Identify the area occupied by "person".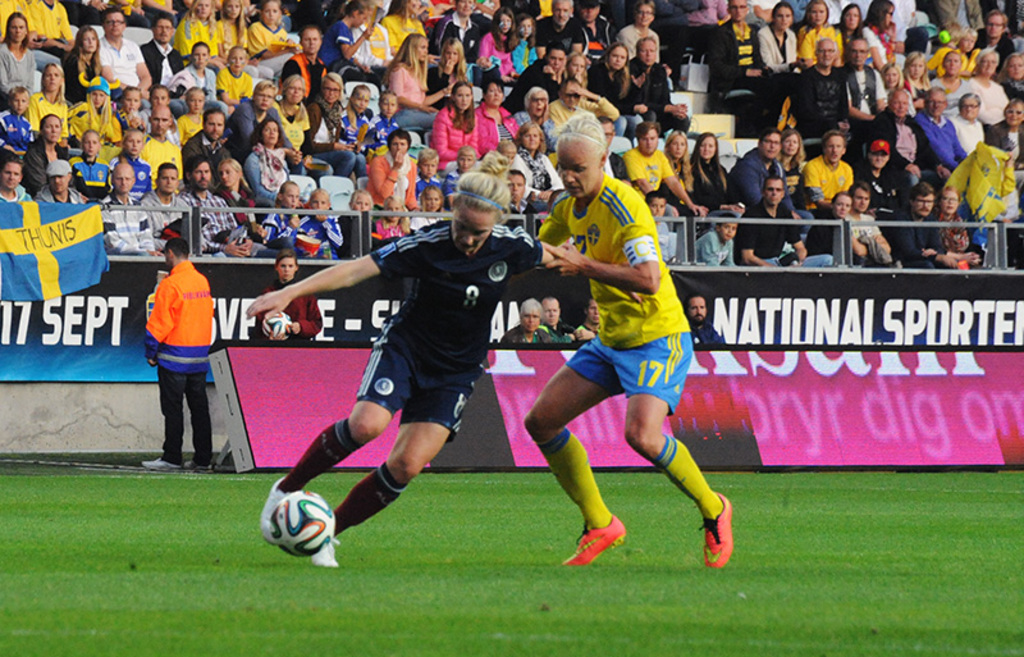
Area: bbox=[225, 77, 306, 161].
